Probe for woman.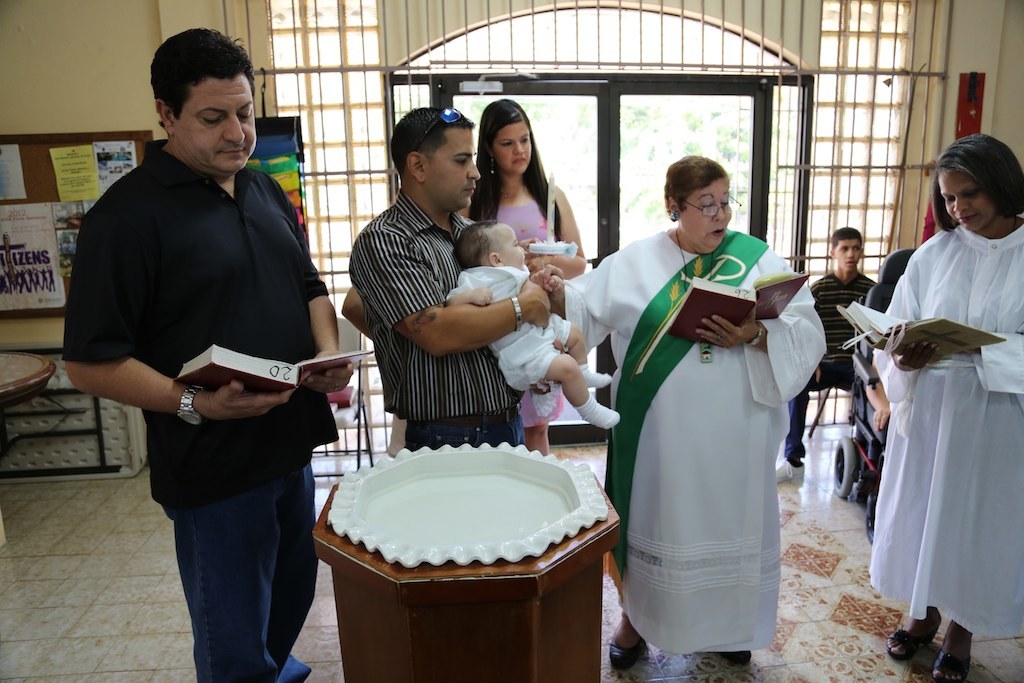
Probe result: x1=842, y1=141, x2=1023, y2=682.
